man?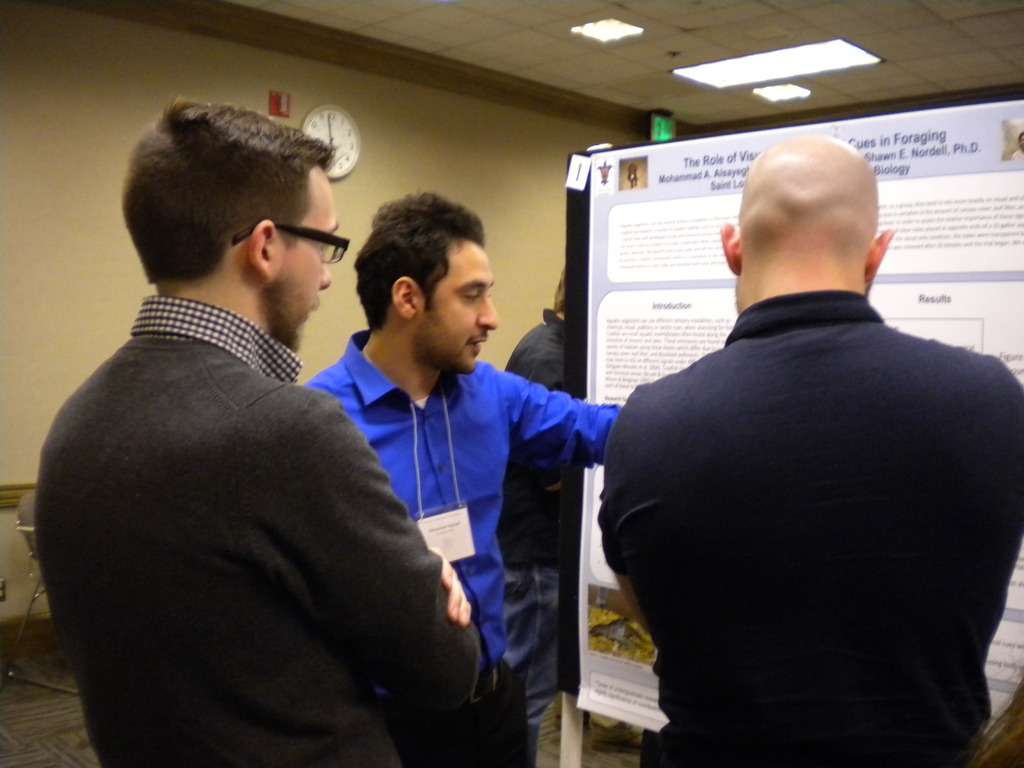
[left=495, top=259, right=568, bottom=767]
